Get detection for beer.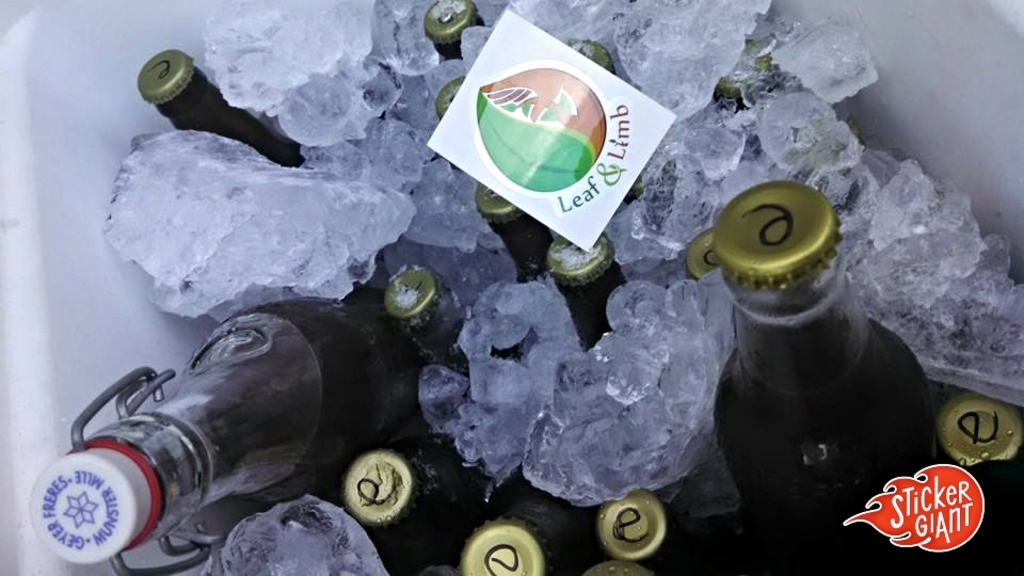
Detection: [445, 494, 571, 575].
